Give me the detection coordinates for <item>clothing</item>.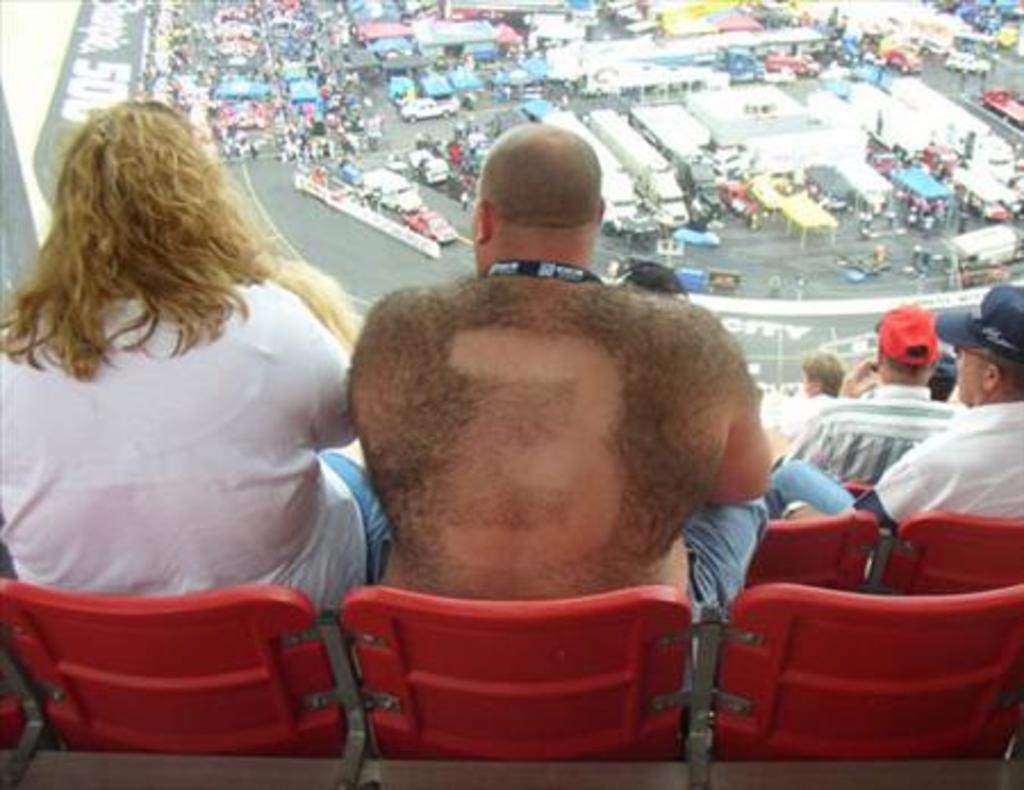
rect(787, 376, 958, 483).
